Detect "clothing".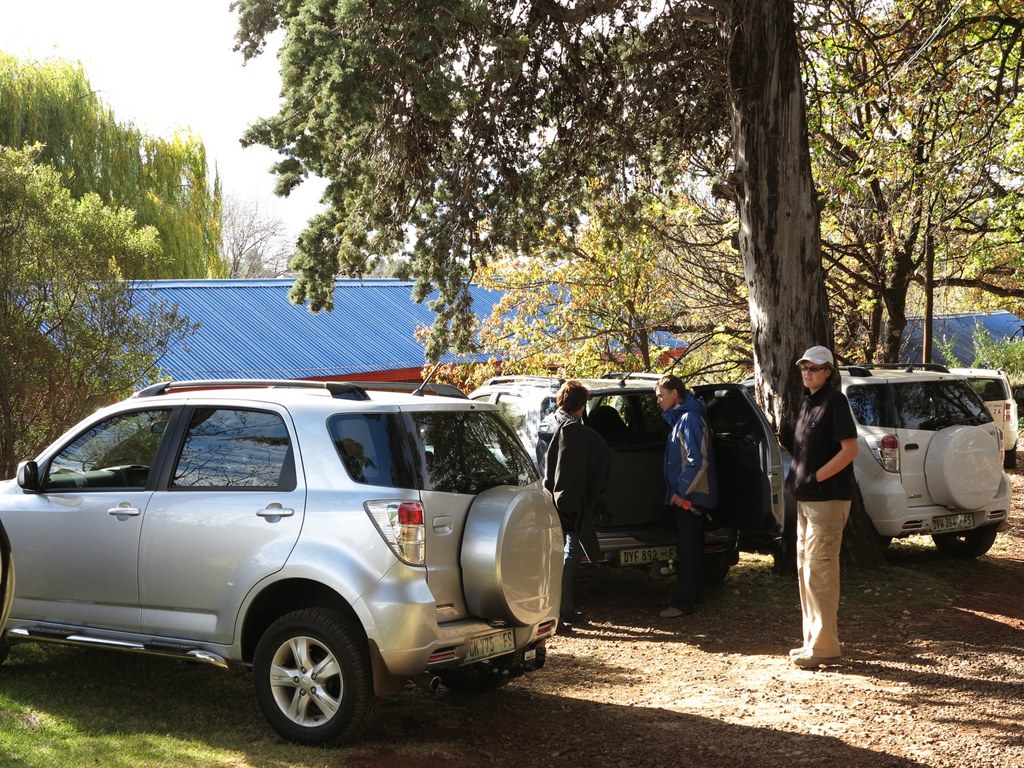
Detected at [x1=788, y1=339, x2=889, y2=644].
